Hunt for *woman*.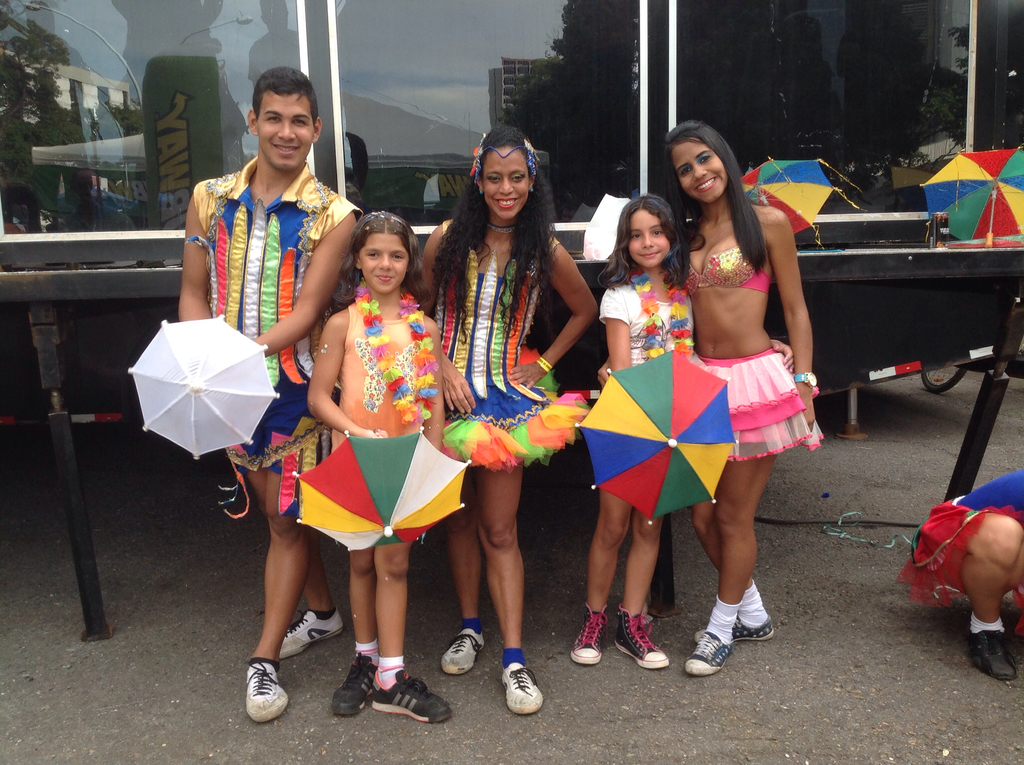
Hunted down at left=417, top=145, right=580, bottom=668.
